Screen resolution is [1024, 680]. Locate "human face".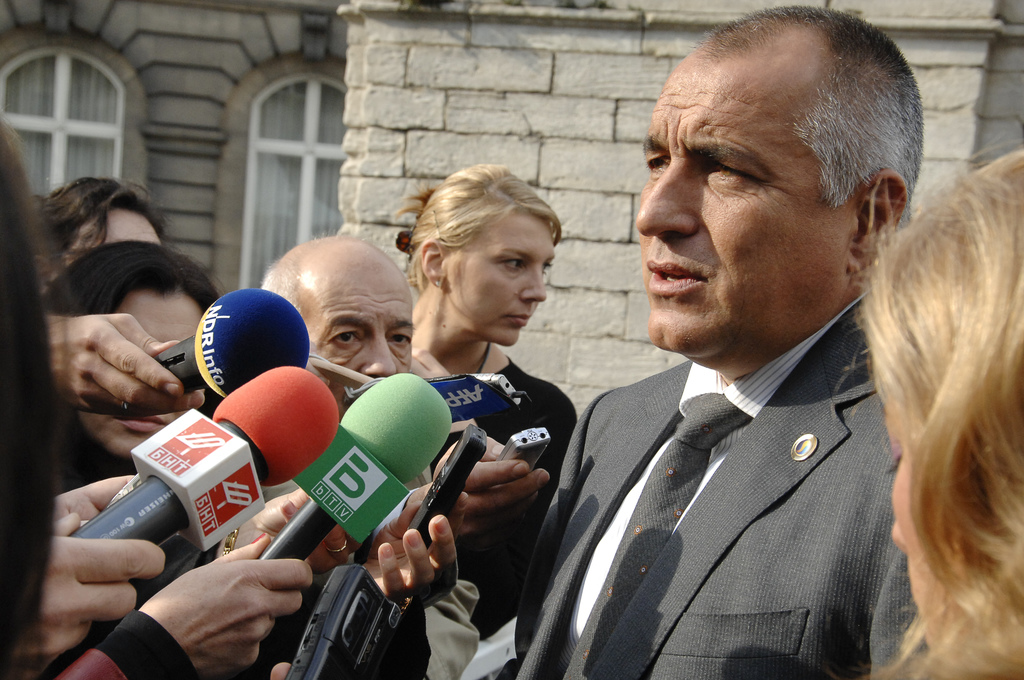
region(76, 295, 207, 453).
